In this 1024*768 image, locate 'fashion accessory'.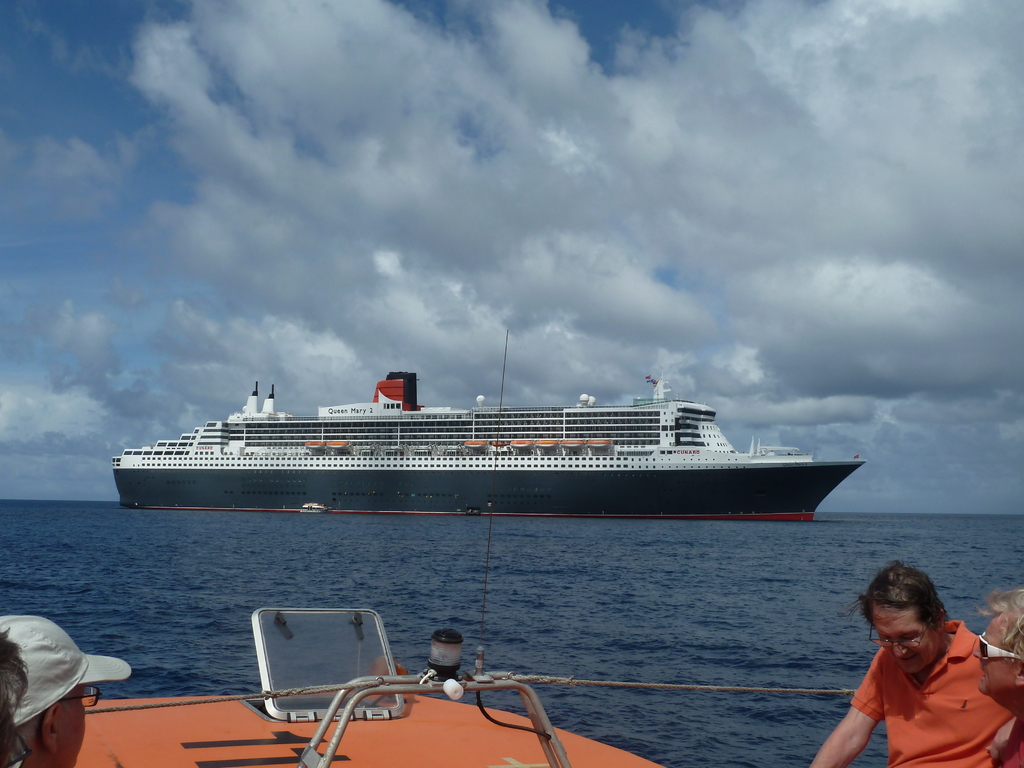
Bounding box: BBox(975, 632, 1023, 660).
